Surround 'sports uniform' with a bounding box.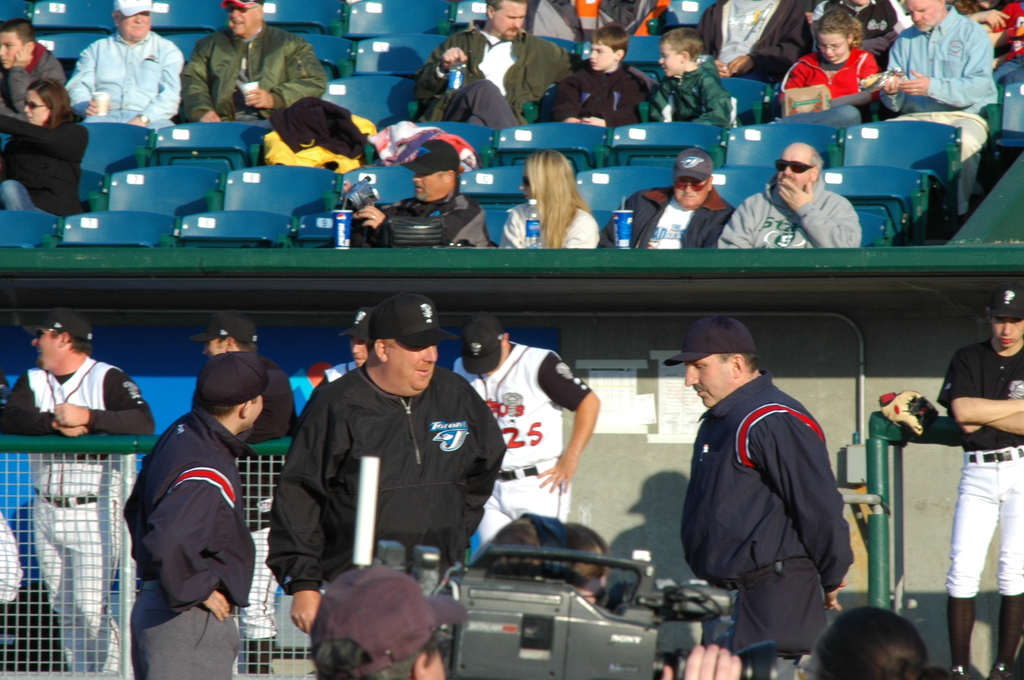
122 404 259 679.
